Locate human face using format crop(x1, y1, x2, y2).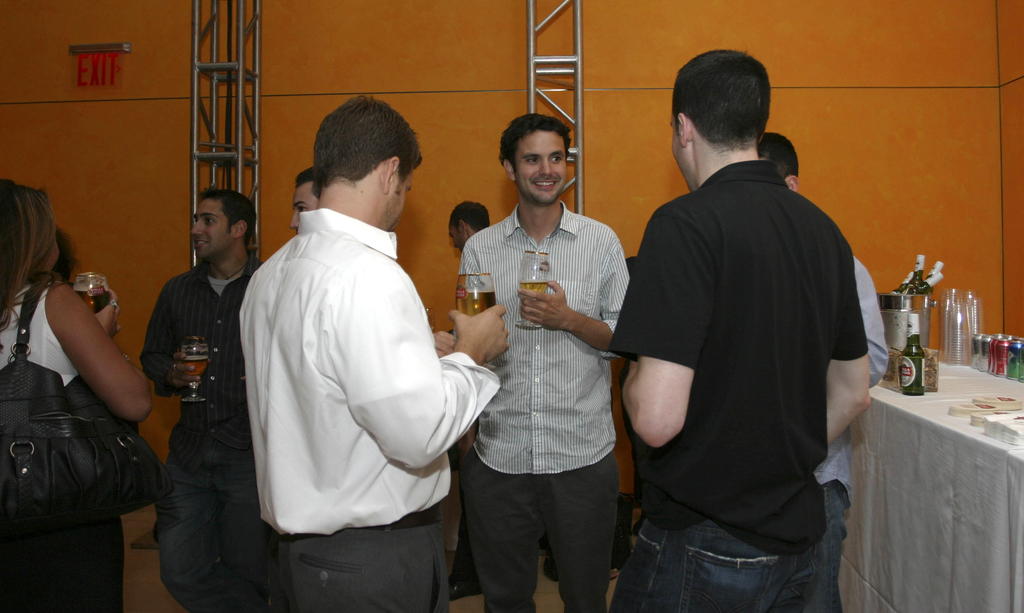
crop(385, 158, 415, 233).
